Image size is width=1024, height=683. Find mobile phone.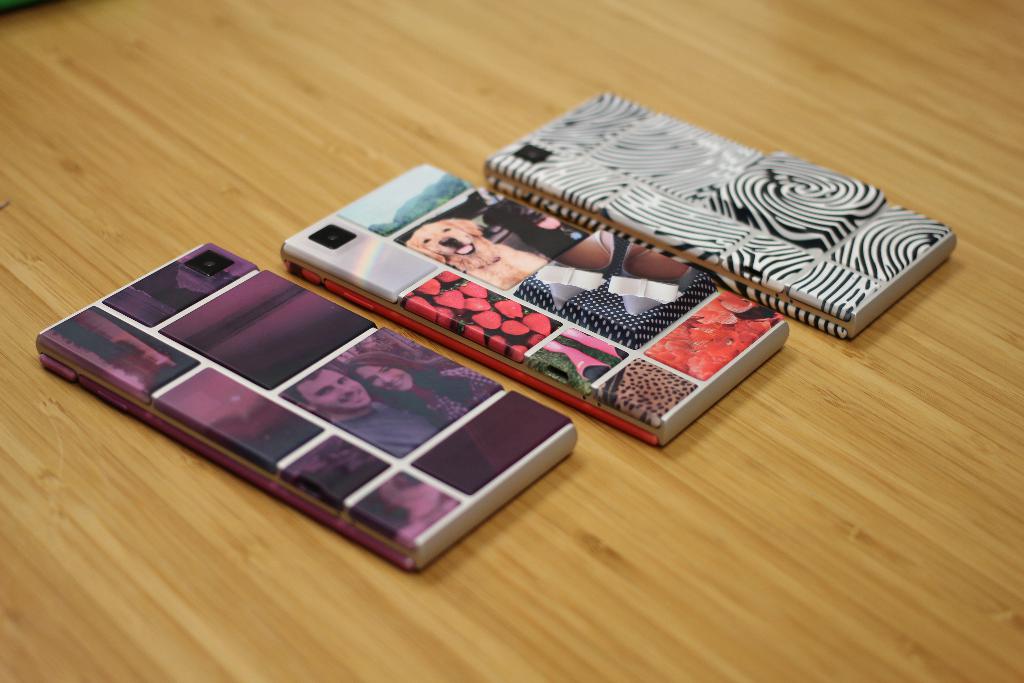
bbox(12, 252, 603, 568).
